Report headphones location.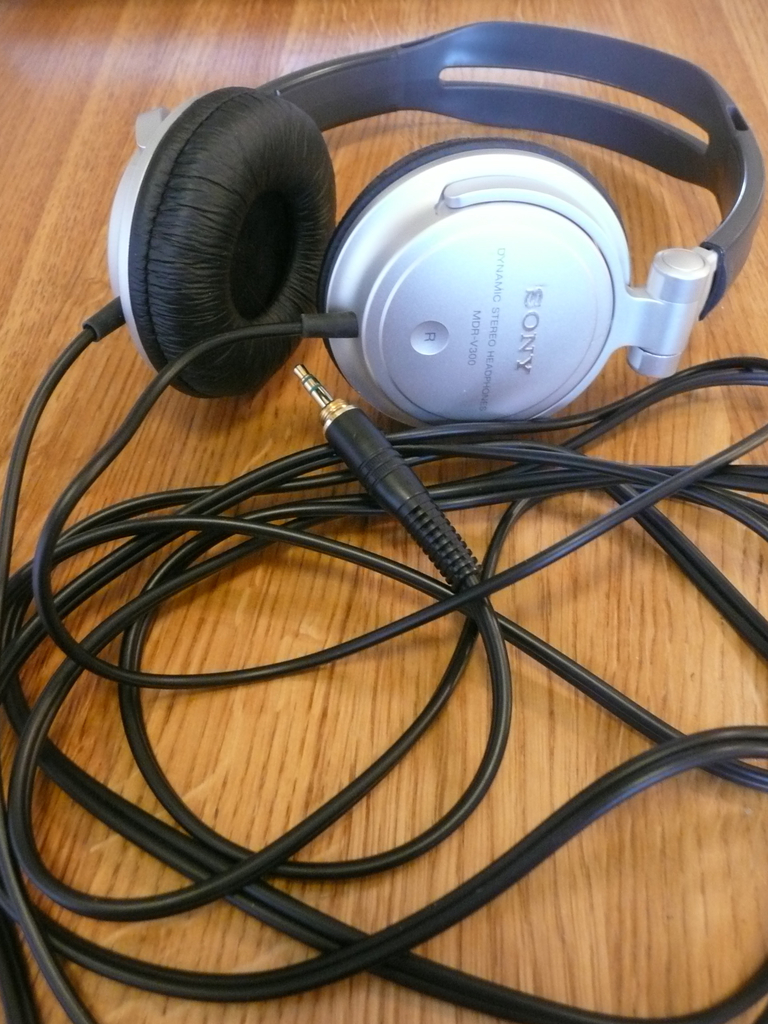
Report: 99/15/767/433.
